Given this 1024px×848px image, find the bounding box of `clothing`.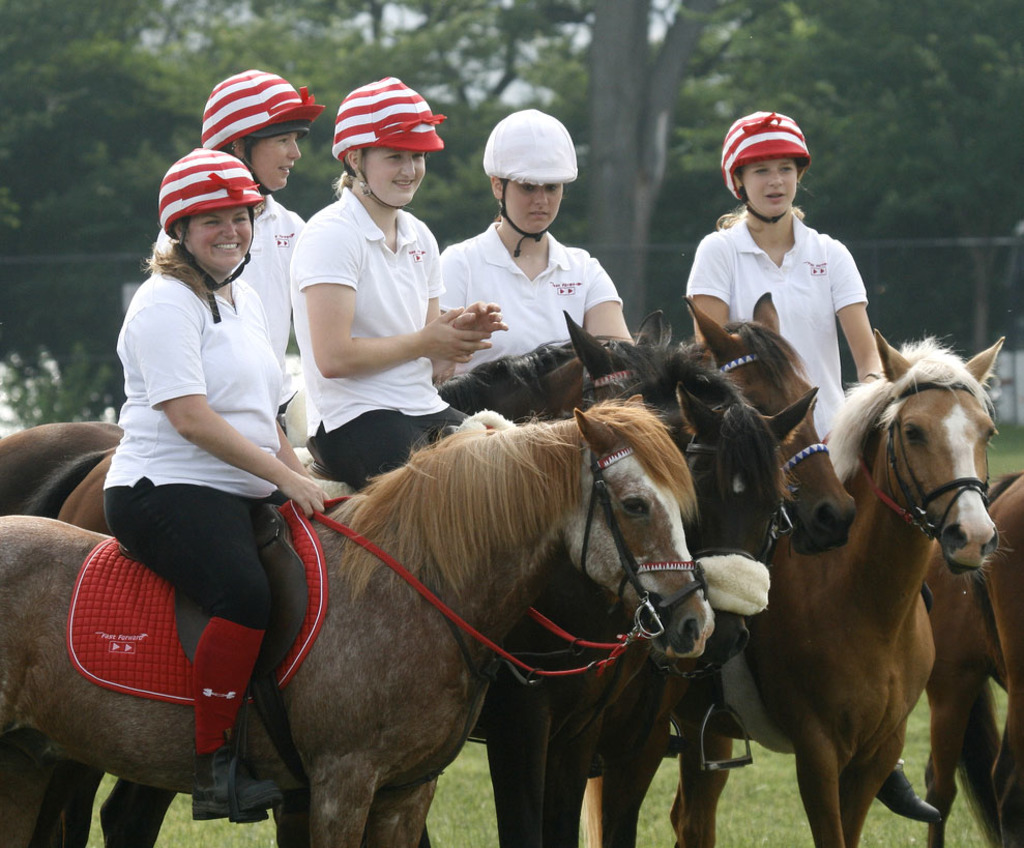
<region>148, 191, 312, 404</region>.
